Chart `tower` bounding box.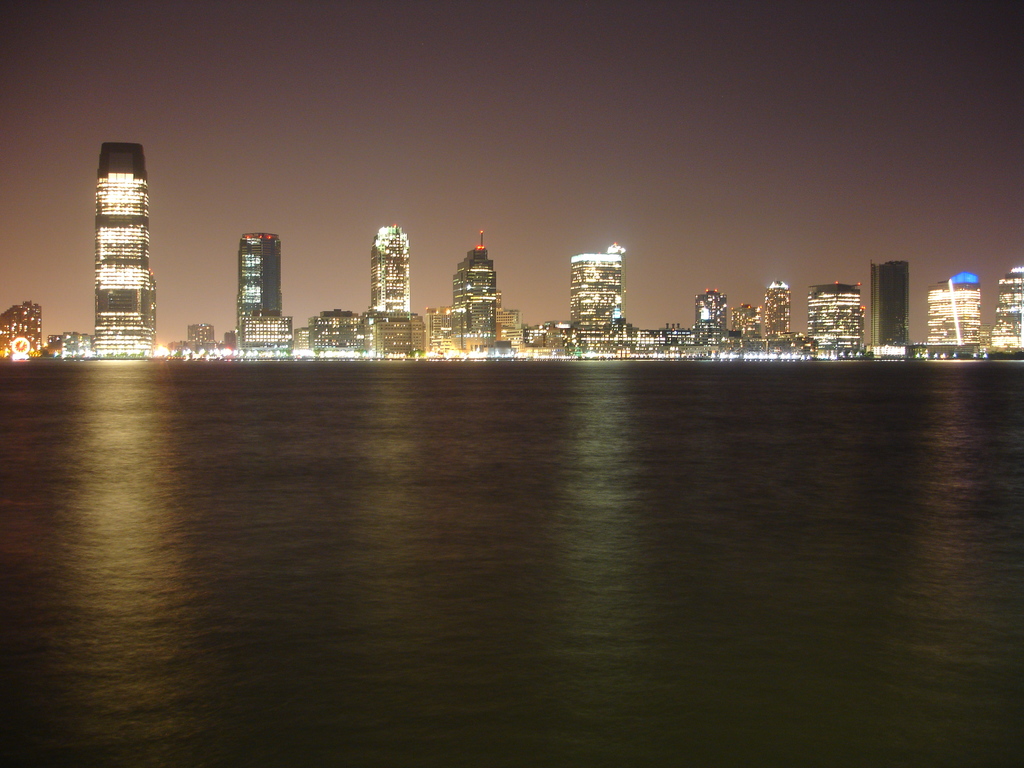
Charted: x1=93, y1=141, x2=157, y2=358.
